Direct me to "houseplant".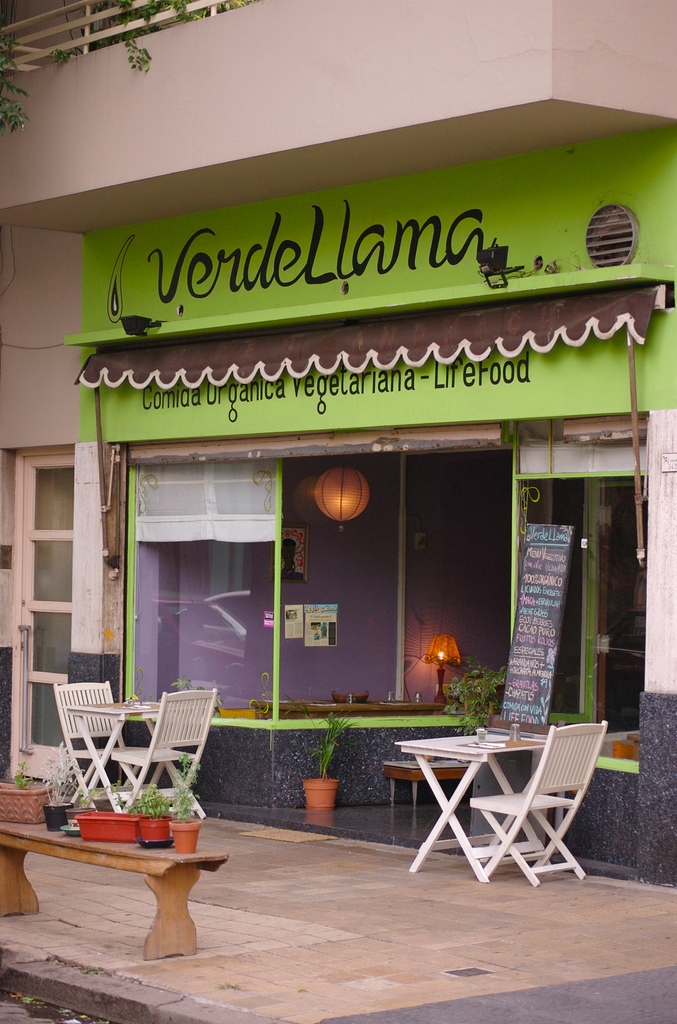
Direction: 452, 659, 509, 733.
